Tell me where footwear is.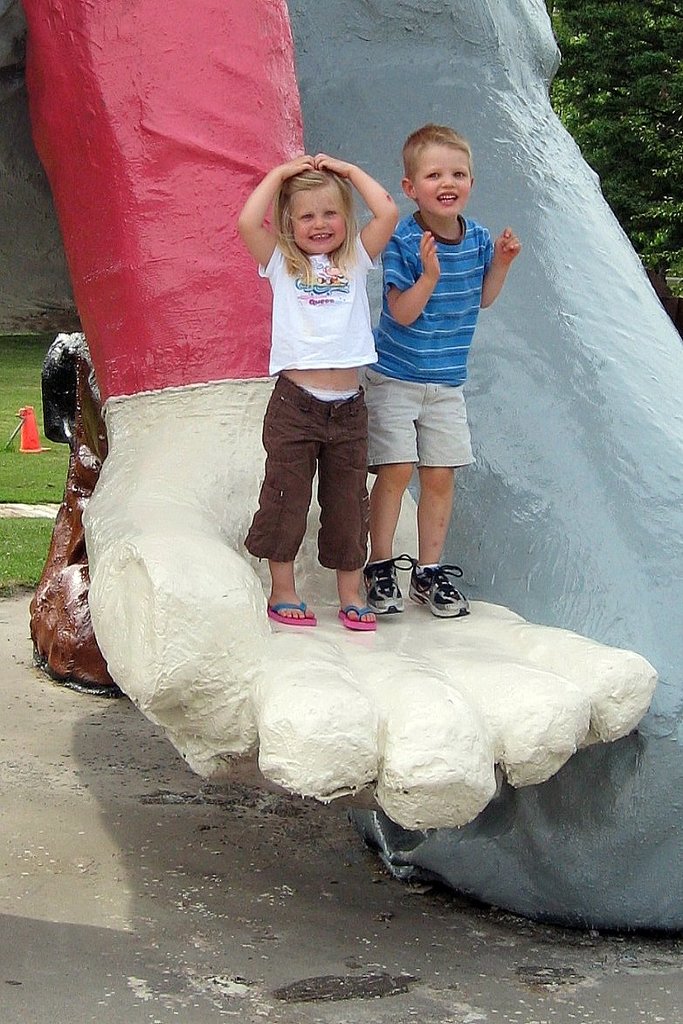
footwear is at region(337, 608, 378, 631).
